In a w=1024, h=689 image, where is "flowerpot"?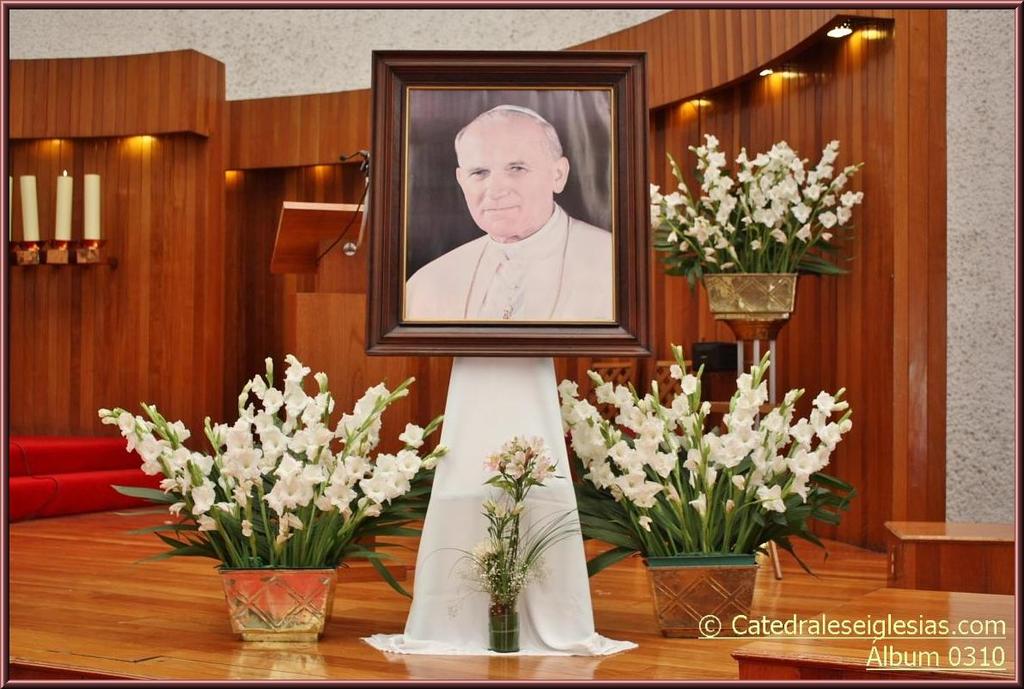
bbox=[698, 271, 801, 322].
